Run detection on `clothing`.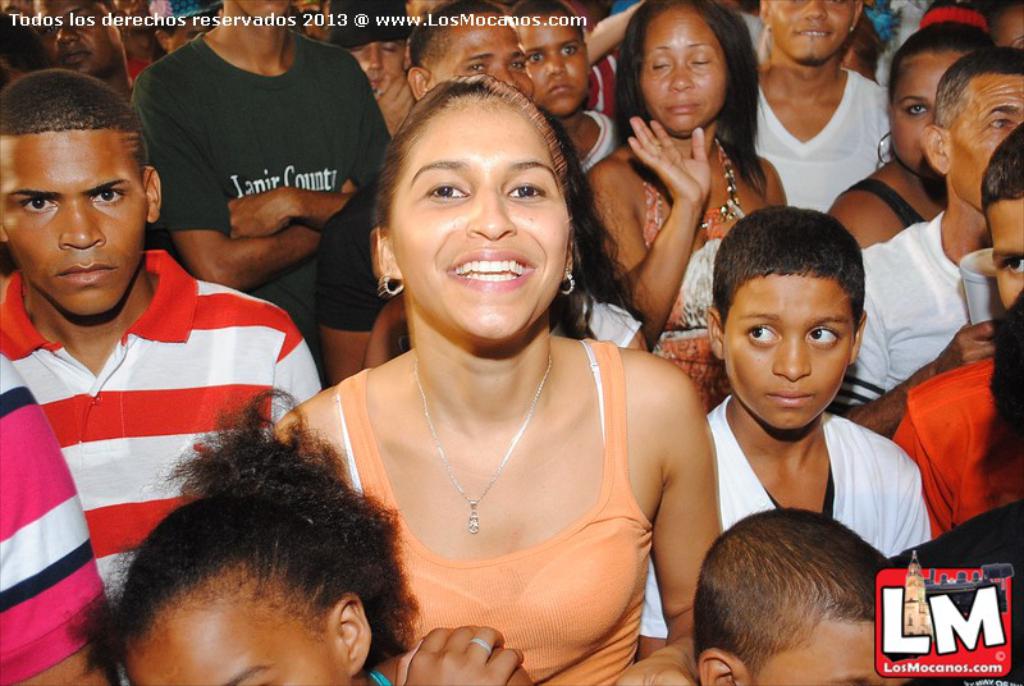
Result: (x1=650, y1=133, x2=745, y2=403).
